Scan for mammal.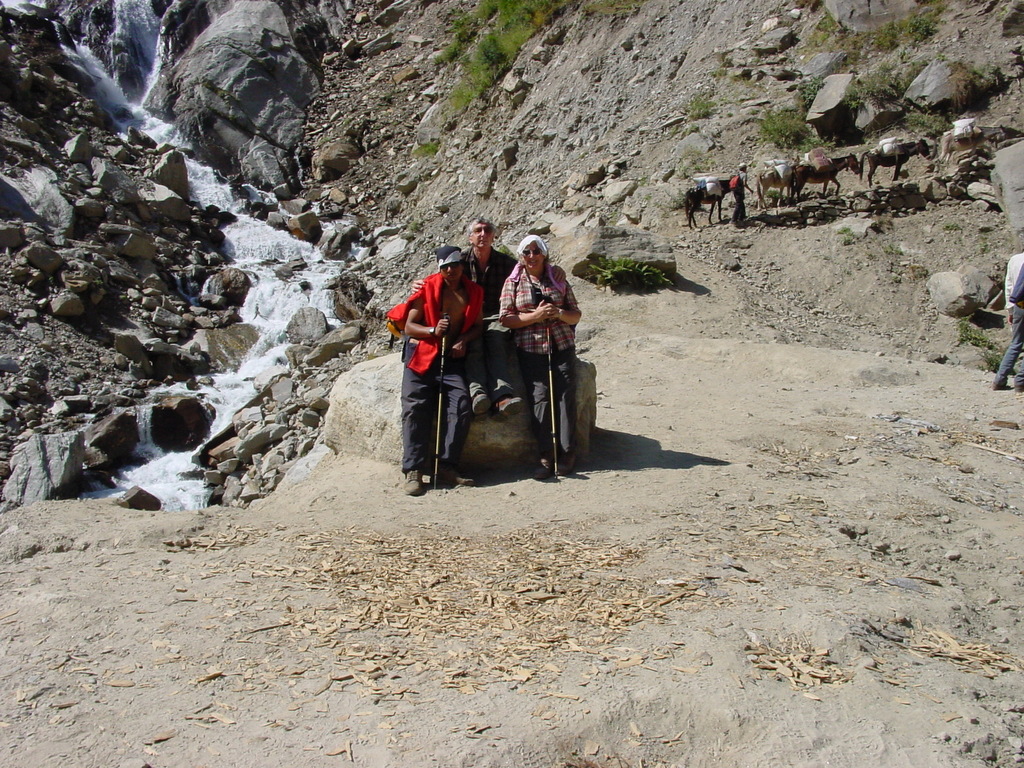
Scan result: (left=756, top=154, right=800, bottom=211).
